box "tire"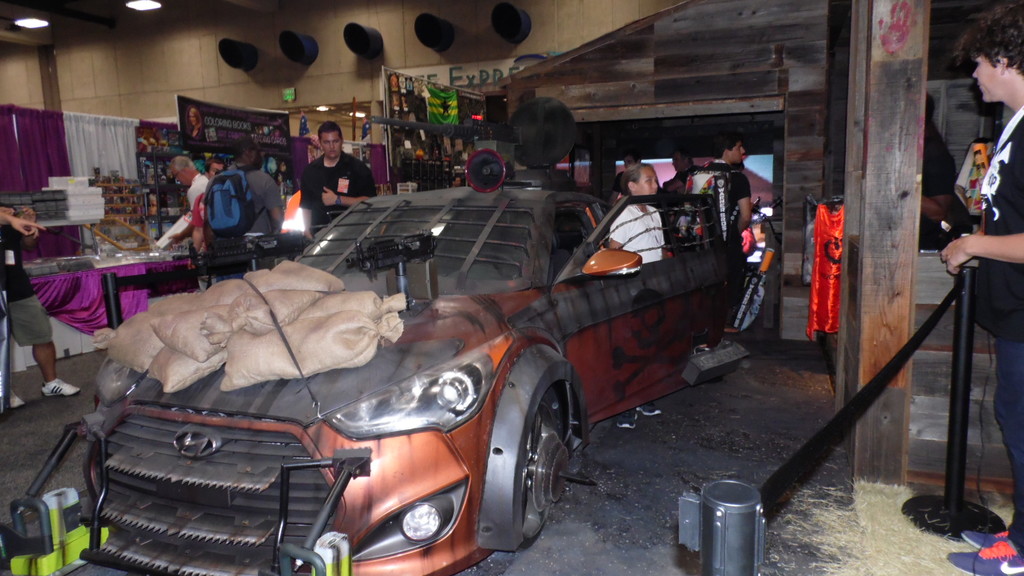
{"left": 497, "top": 383, "right": 567, "bottom": 549}
